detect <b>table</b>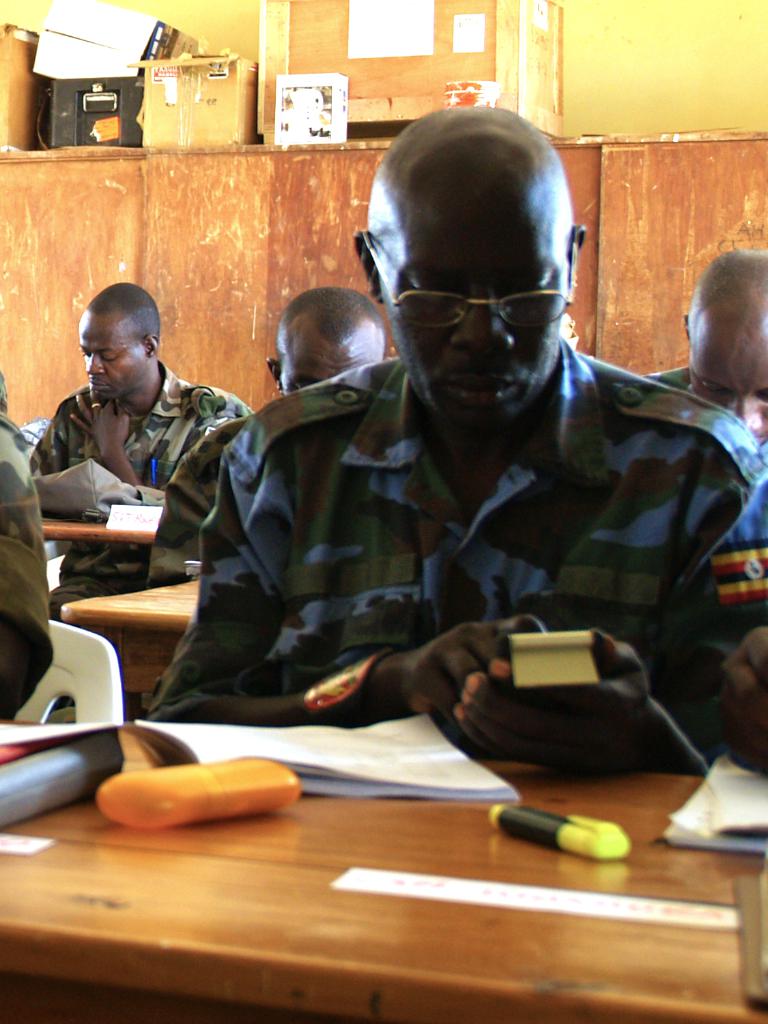
box=[51, 513, 161, 539]
